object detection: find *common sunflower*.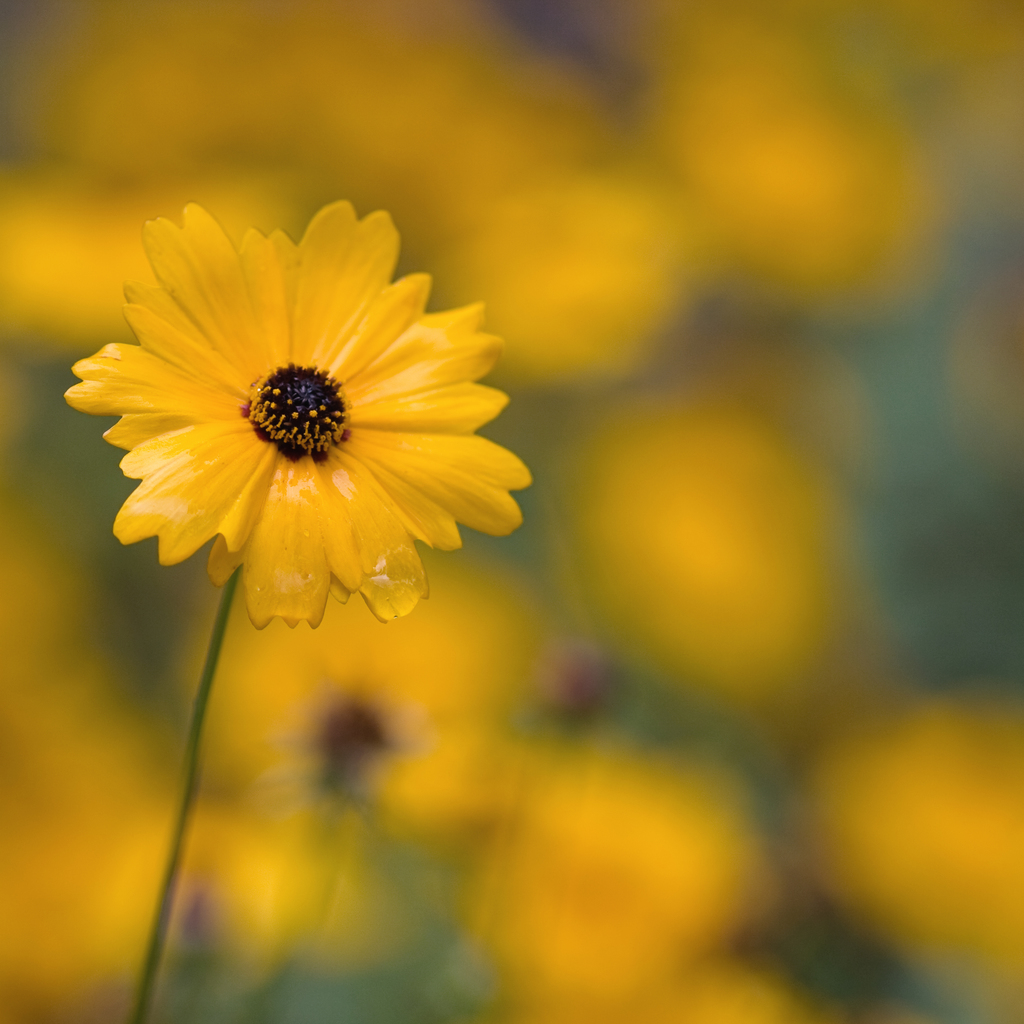
bbox=[99, 221, 525, 620].
